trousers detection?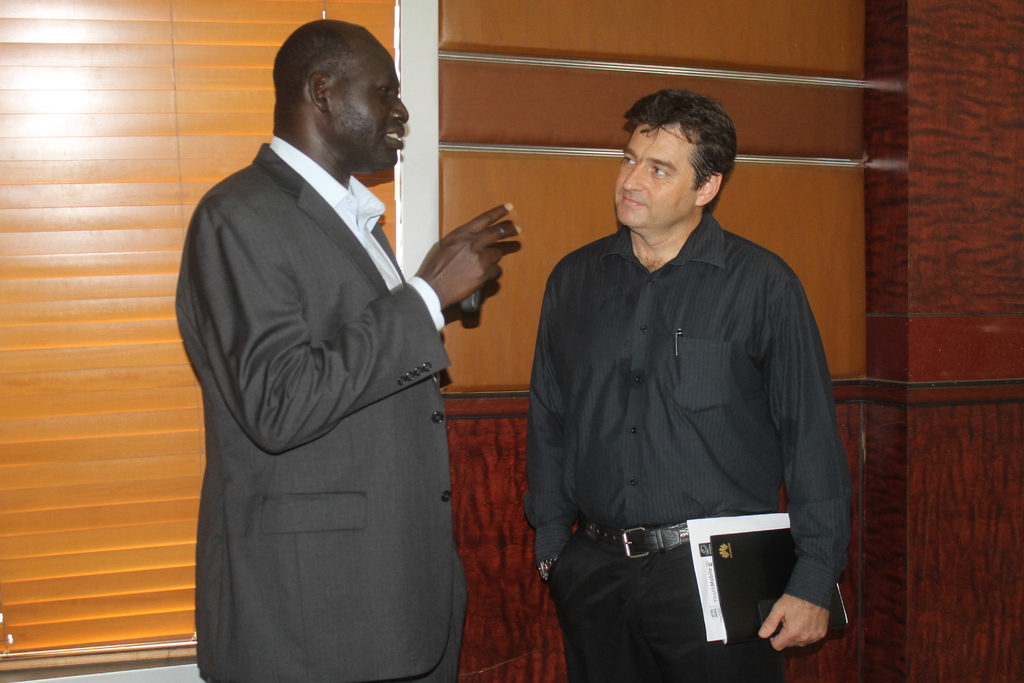
<bbox>563, 527, 794, 682</bbox>
